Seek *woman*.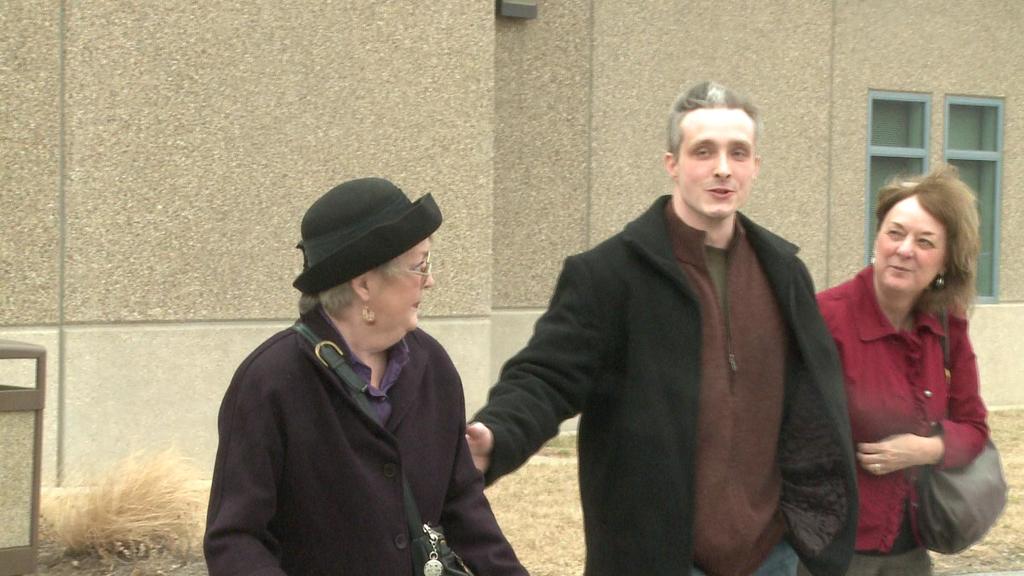
select_region(816, 158, 1003, 568).
